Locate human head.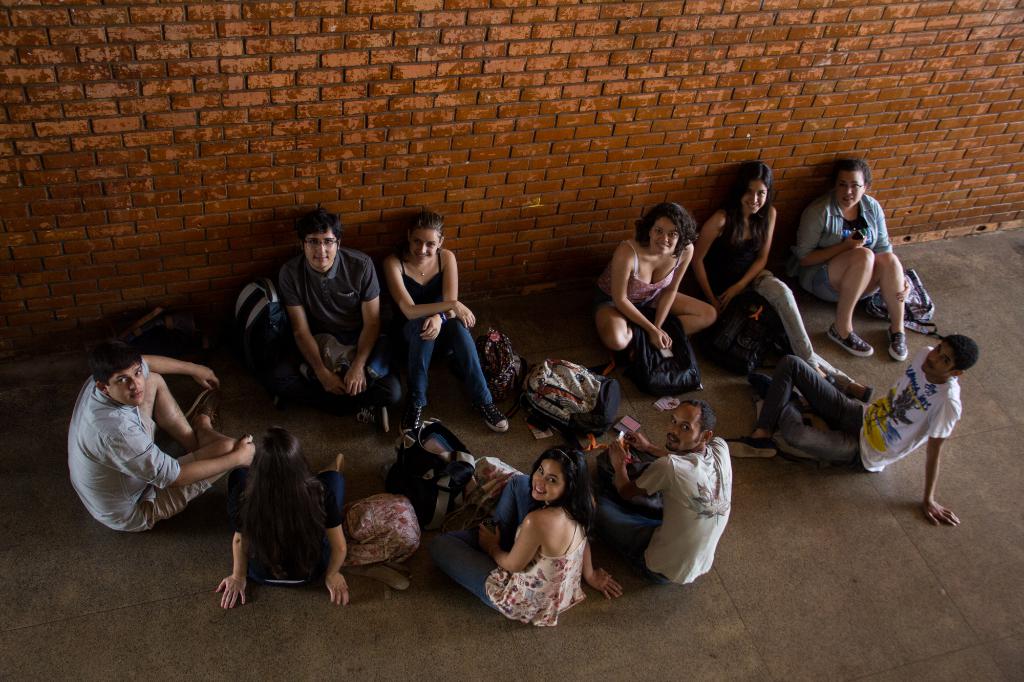
Bounding box: (916,333,980,381).
